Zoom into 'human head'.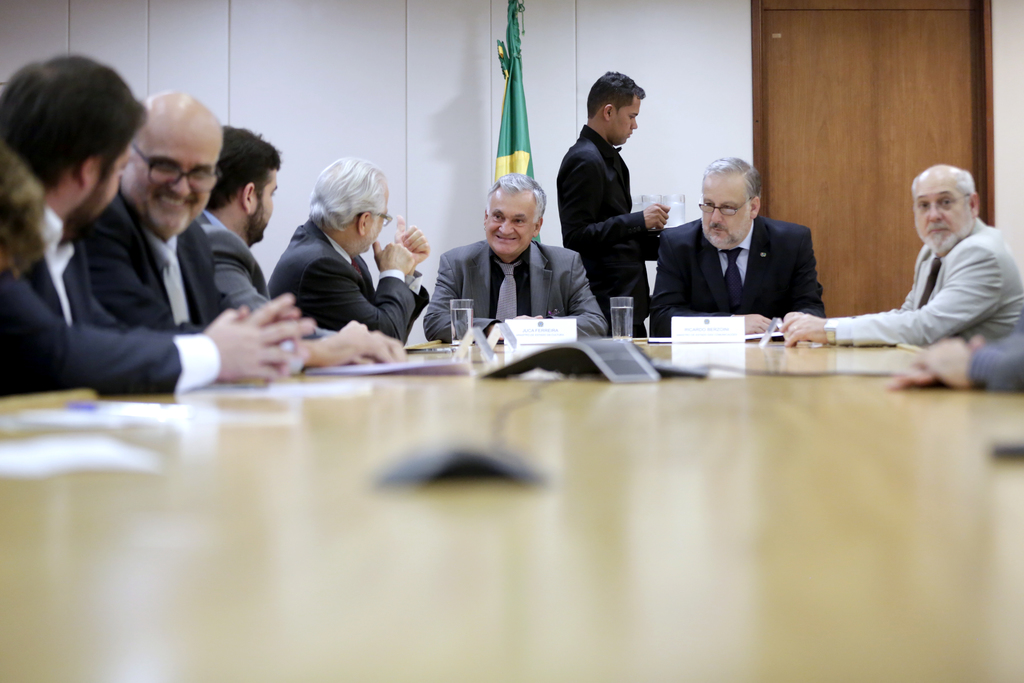
Zoom target: x1=12, y1=49, x2=143, y2=228.
